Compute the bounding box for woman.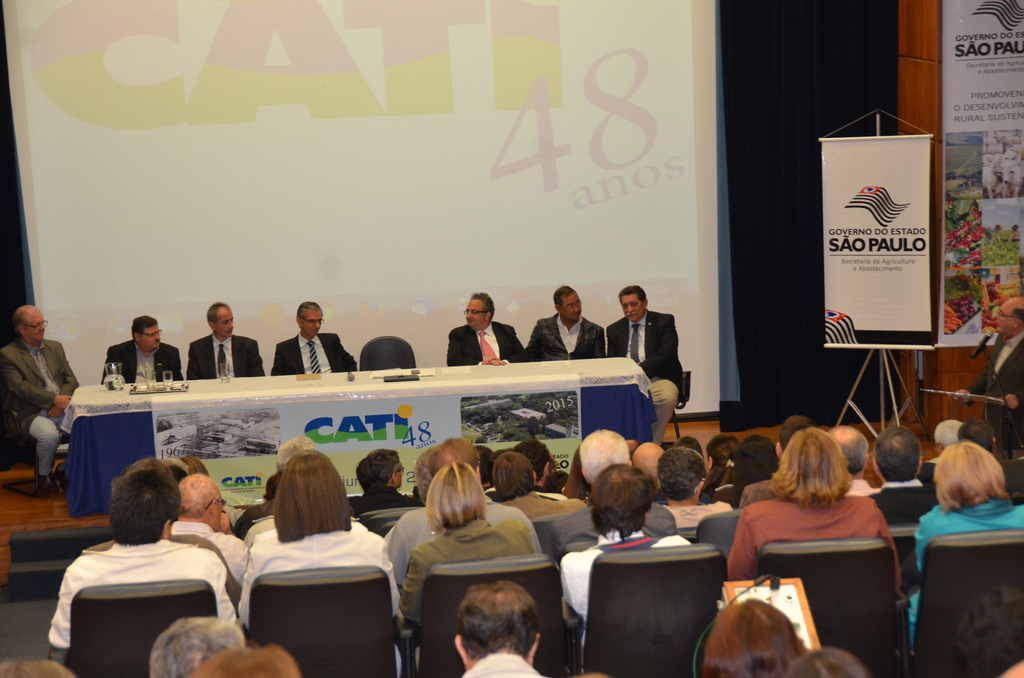
(397,459,538,639).
